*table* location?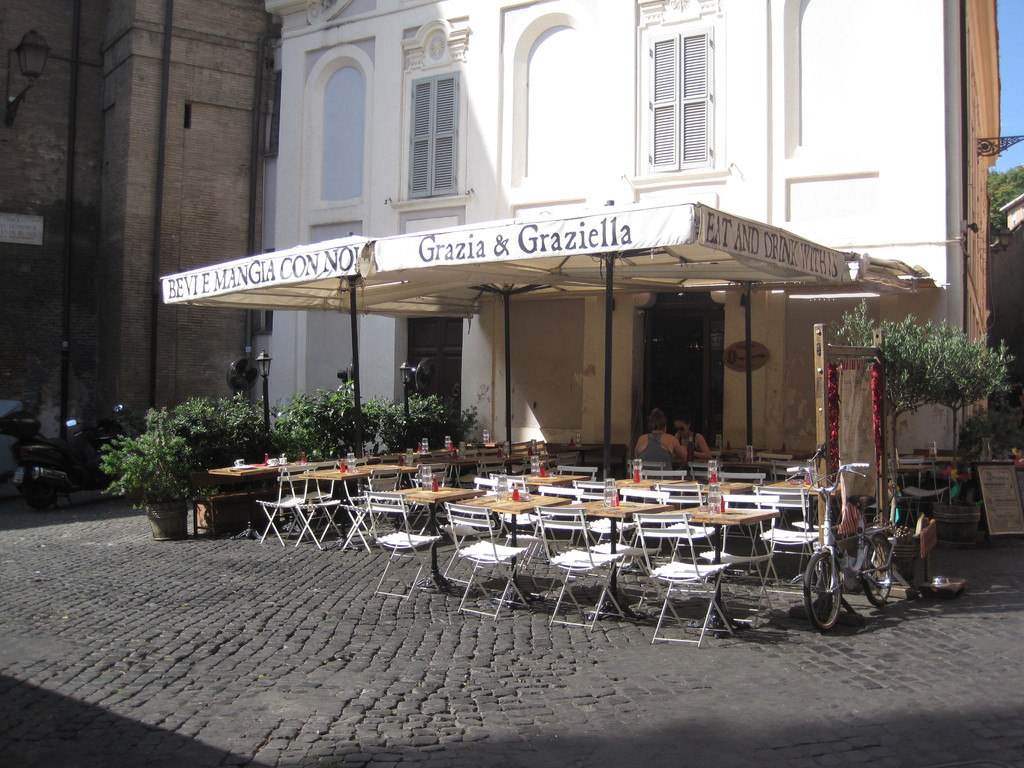
[382, 487, 481, 586]
